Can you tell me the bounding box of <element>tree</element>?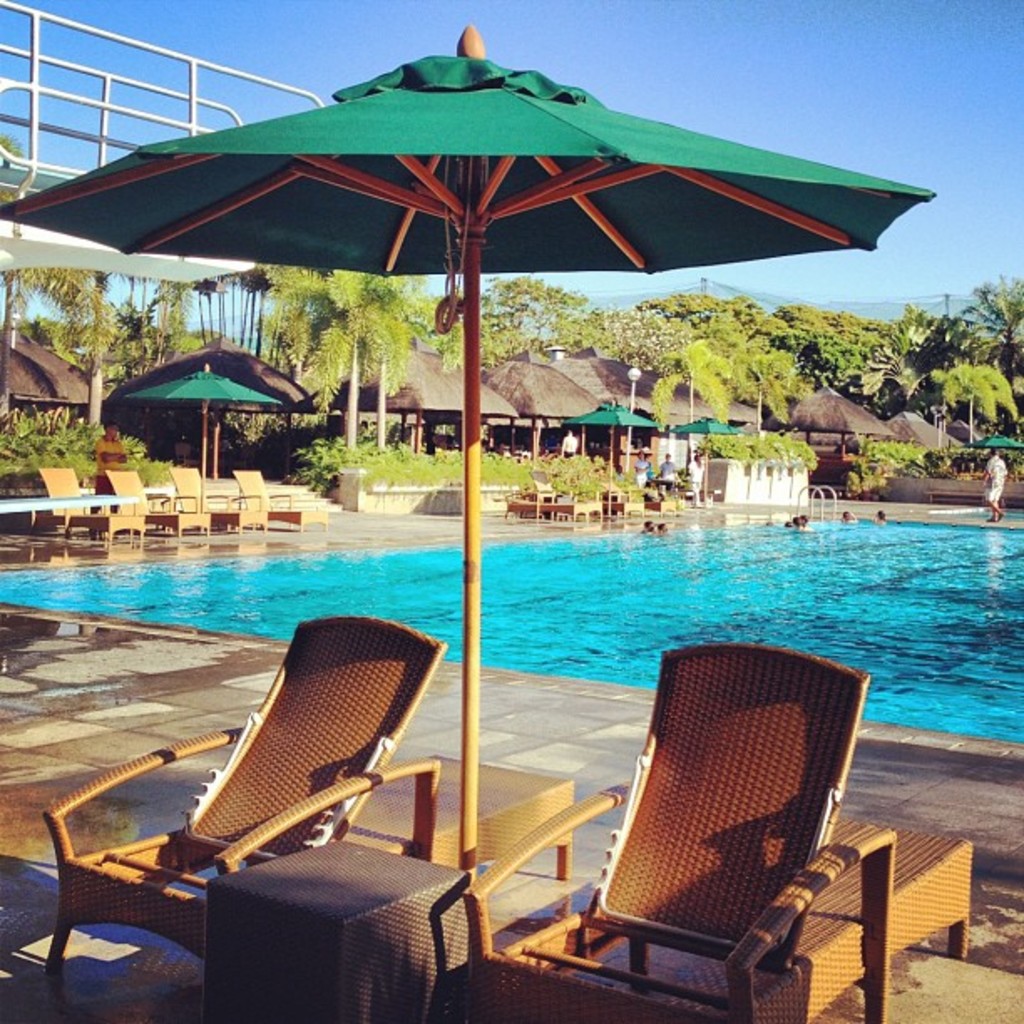
(x1=482, y1=273, x2=589, y2=358).
